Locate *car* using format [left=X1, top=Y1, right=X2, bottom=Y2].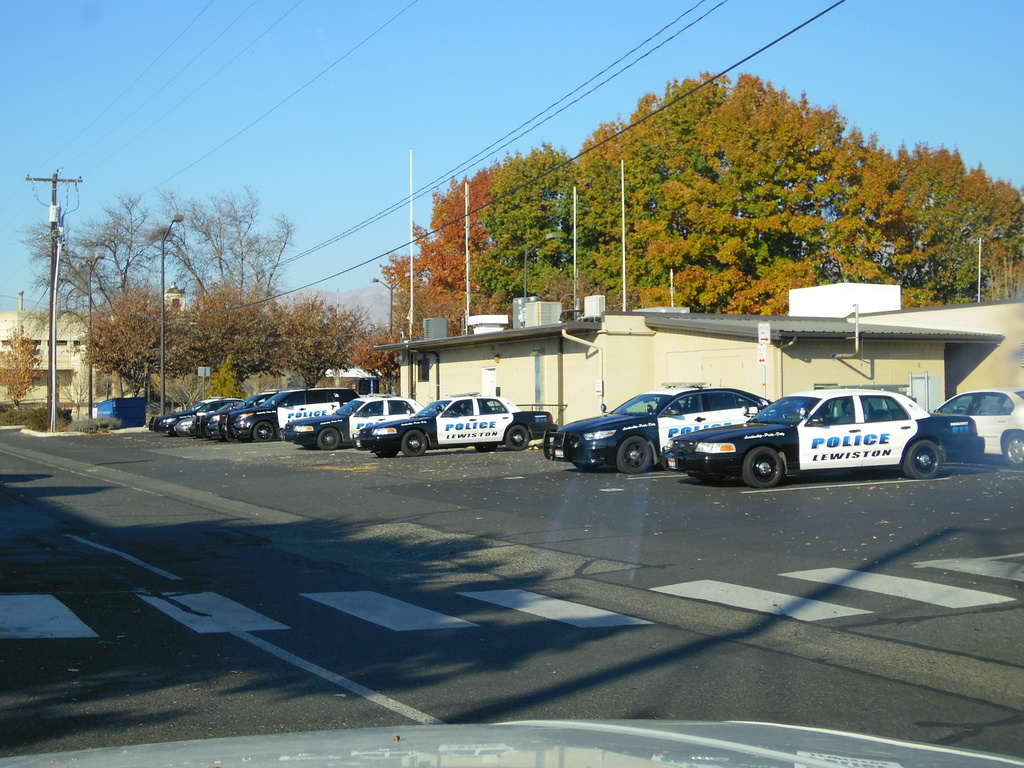
[left=170, top=399, right=235, bottom=438].
